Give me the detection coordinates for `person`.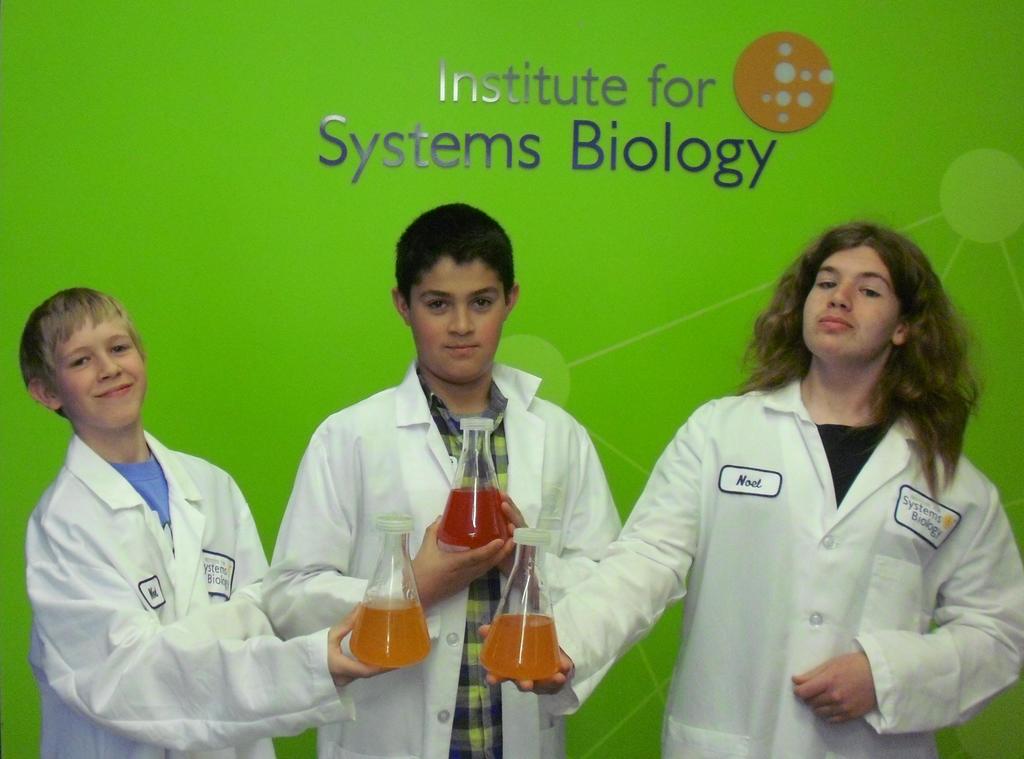
x1=476, y1=216, x2=1023, y2=758.
